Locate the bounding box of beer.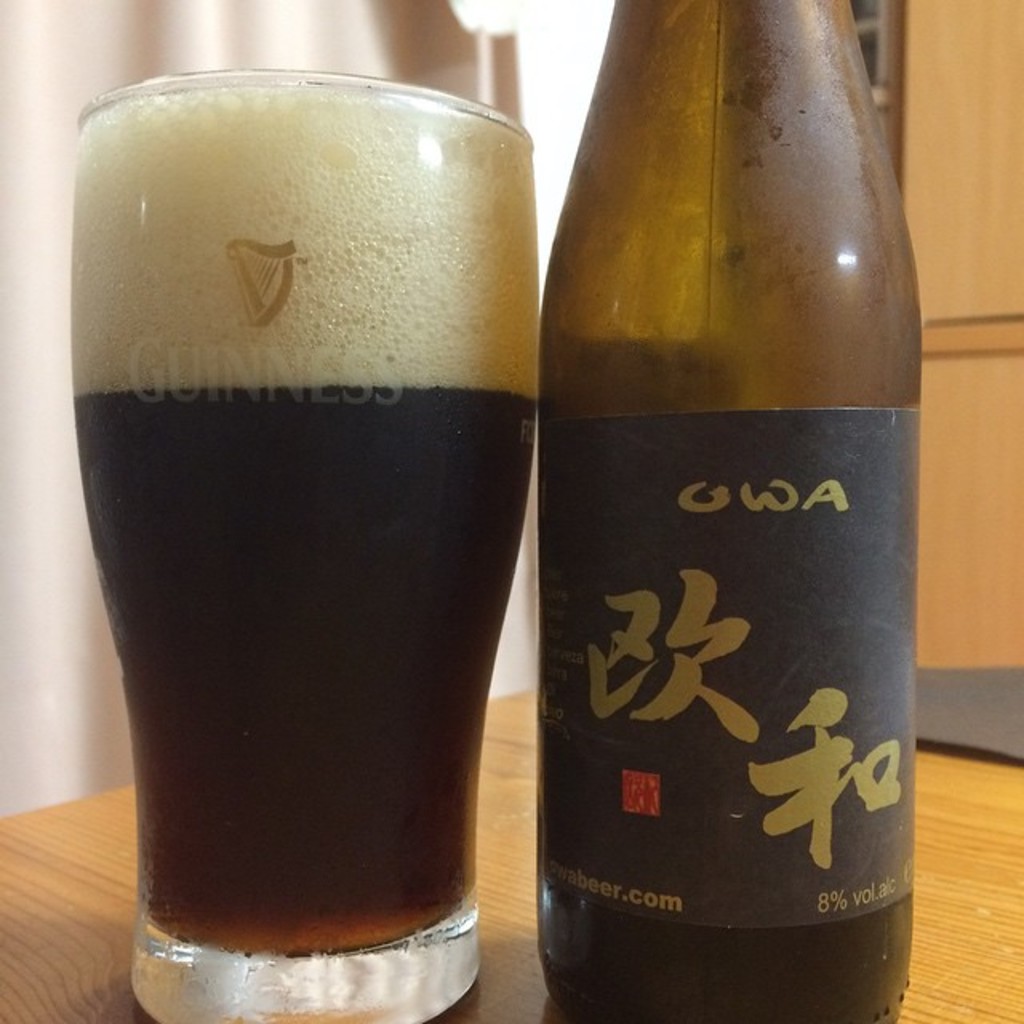
Bounding box: 37/40/539/1023.
